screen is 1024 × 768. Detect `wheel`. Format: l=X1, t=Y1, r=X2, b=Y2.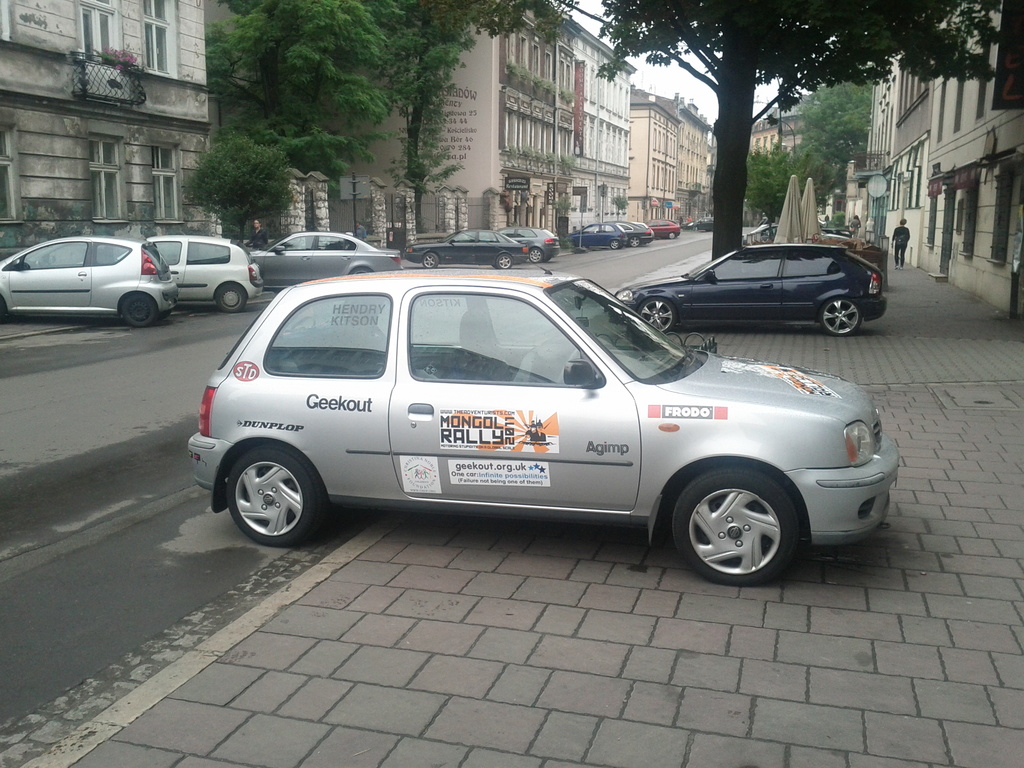
l=610, t=239, r=618, b=248.
